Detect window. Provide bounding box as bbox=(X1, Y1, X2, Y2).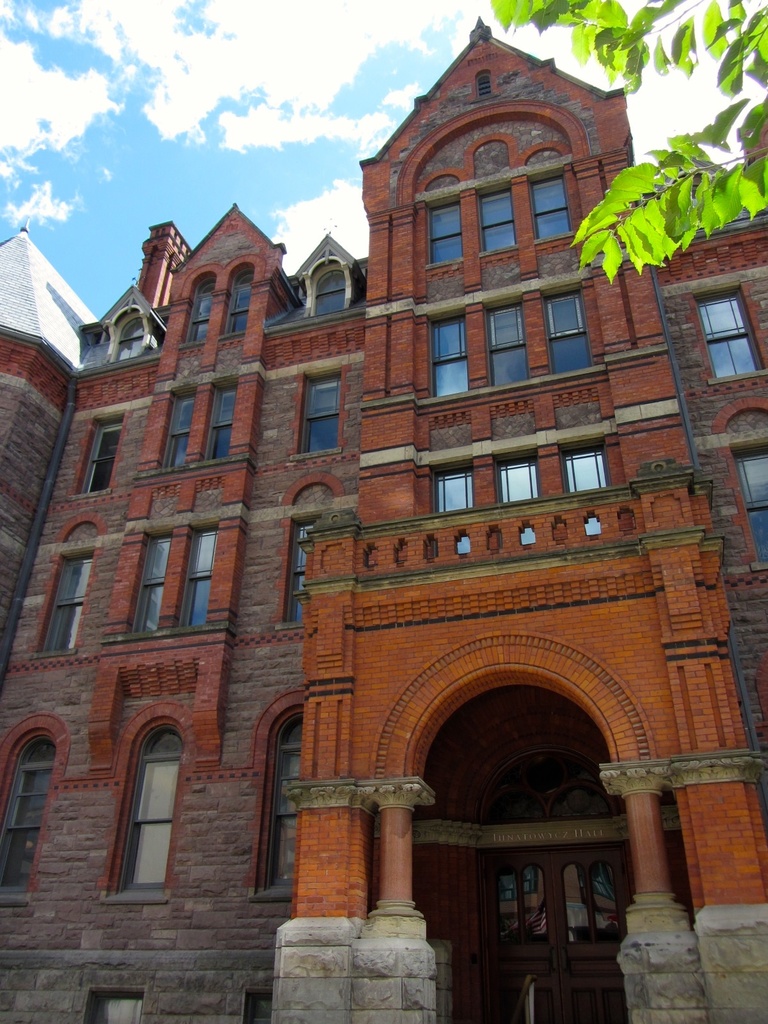
bbox=(479, 184, 519, 253).
